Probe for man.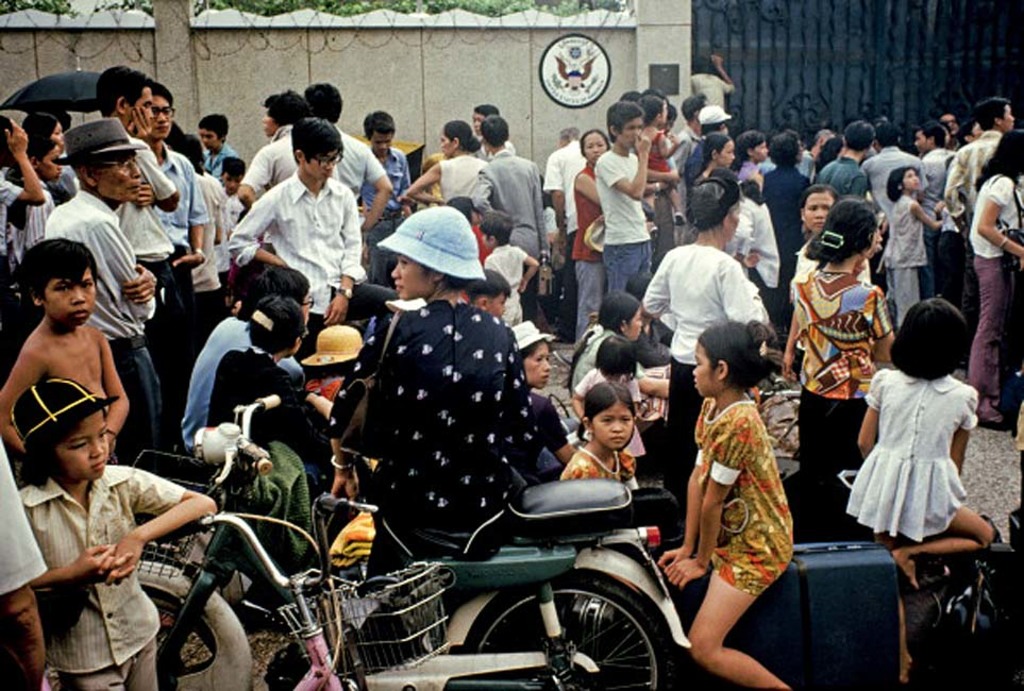
Probe result: x1=593 y1=104 x2=653 y2=293.
